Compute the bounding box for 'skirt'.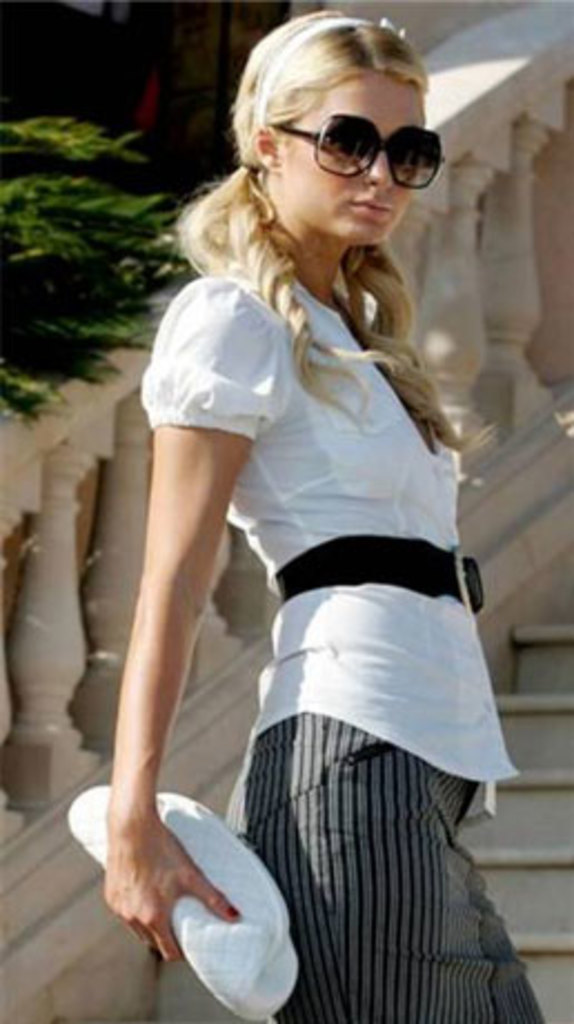
(227,715,550,1022).
